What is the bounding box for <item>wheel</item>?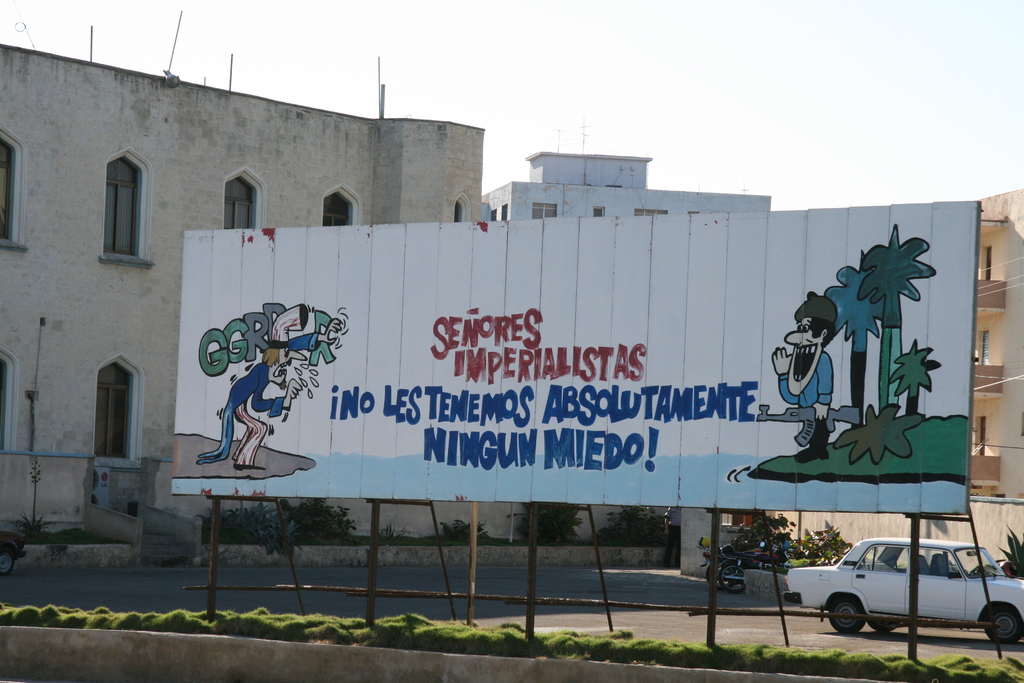
[x1=705, y1=566, x2=733, y2=587].
